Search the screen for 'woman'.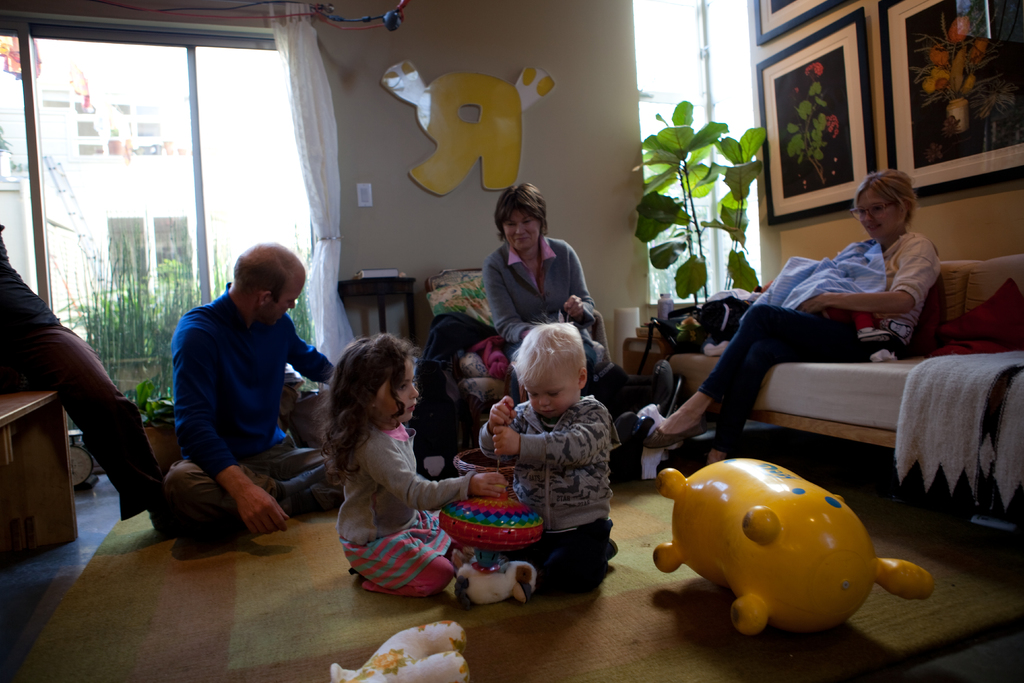
Found at 645,168,936,479.
